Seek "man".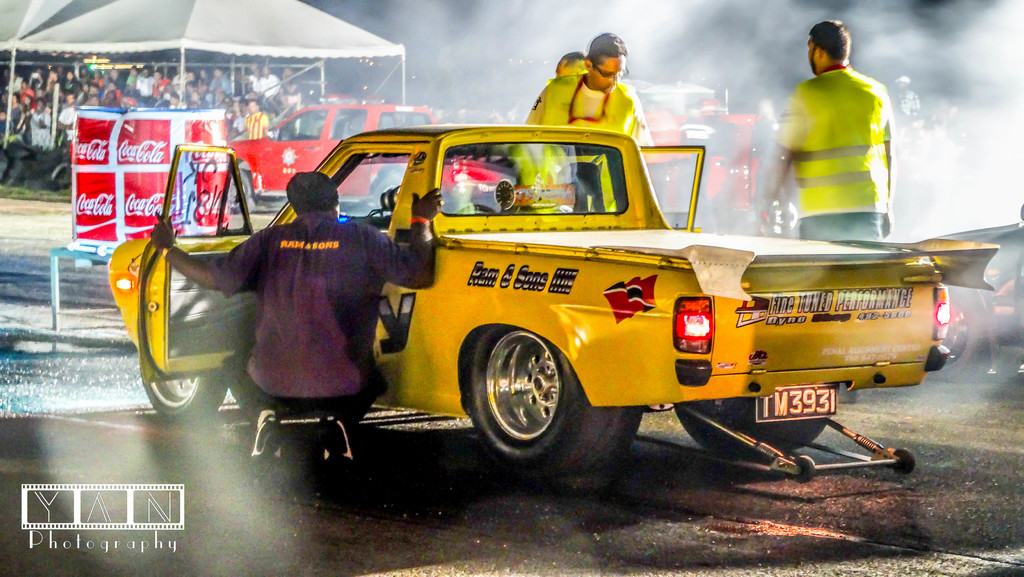
select_region(244, 97, 270, 137).
